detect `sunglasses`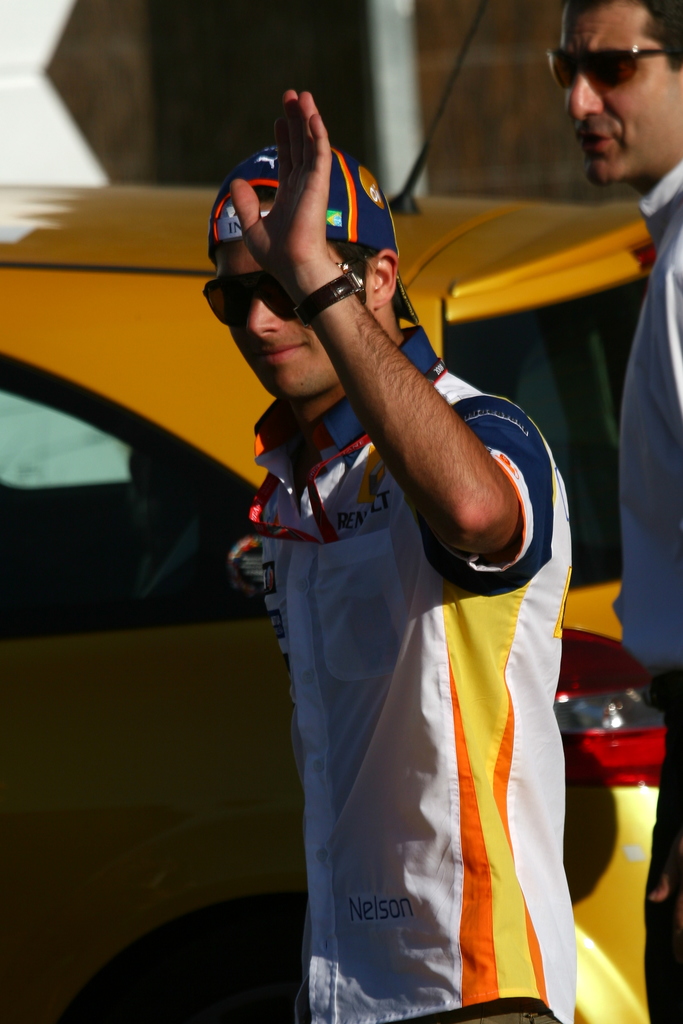
<box>548,47,666,89</box>
